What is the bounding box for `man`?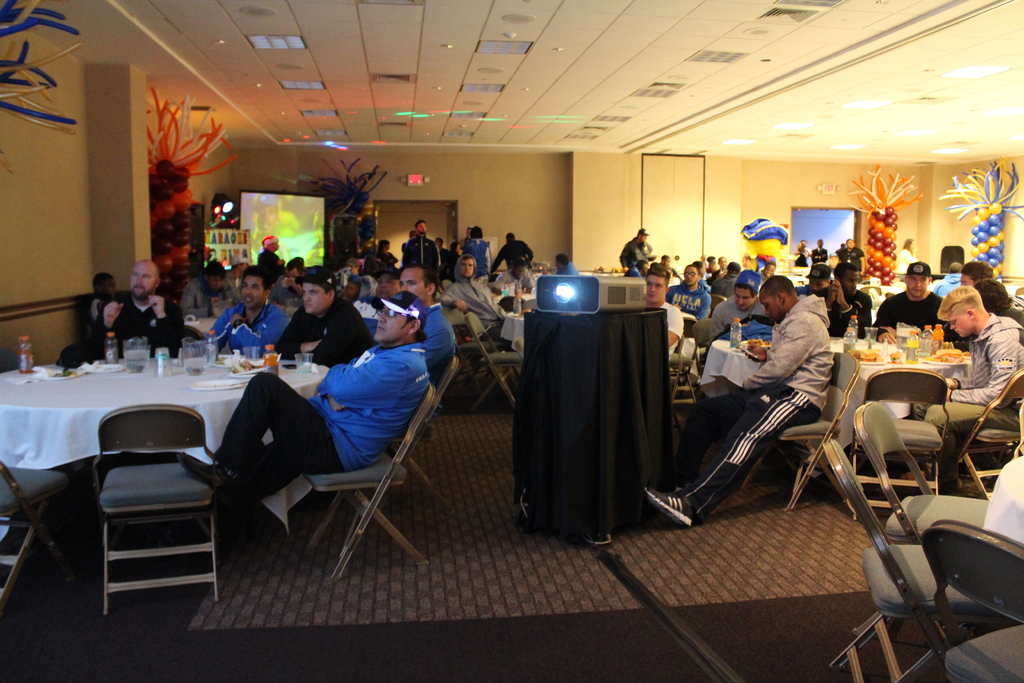
bbox=(873, 265, 970, 352).
